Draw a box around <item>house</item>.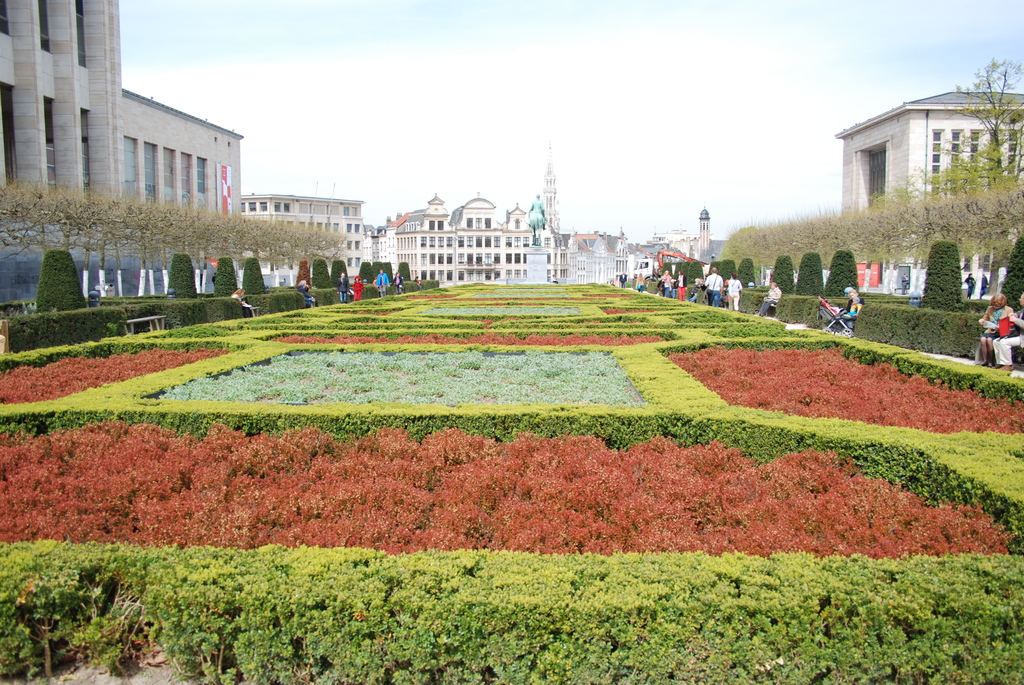
[252, 198, 383, 290].
